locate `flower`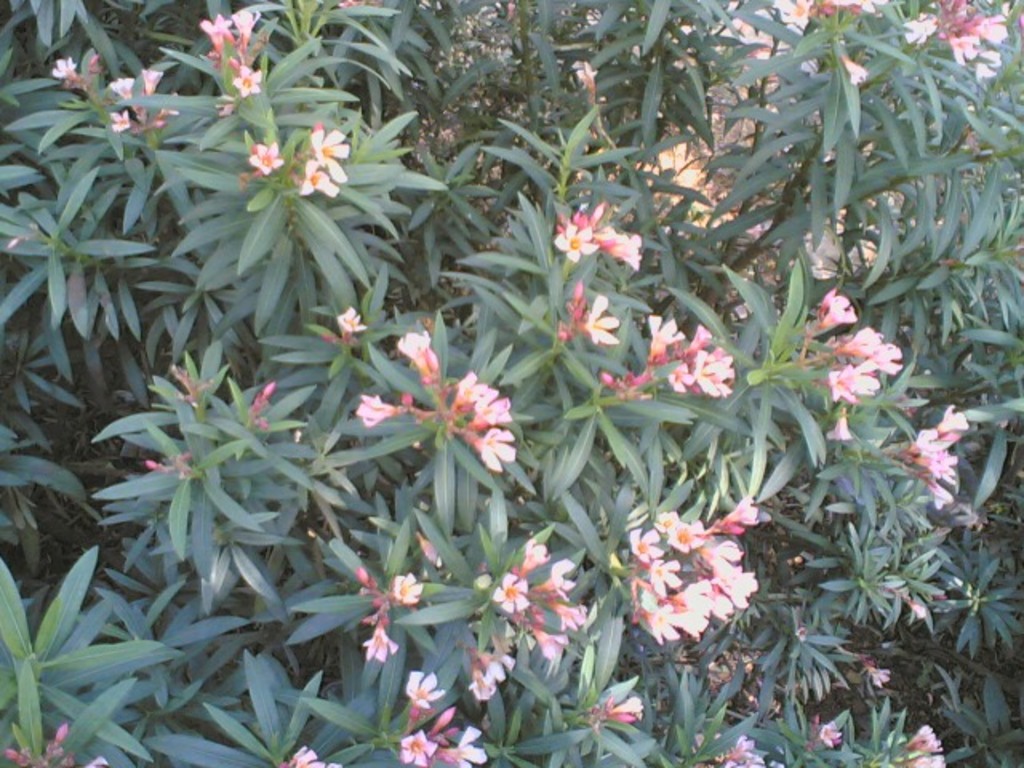
l=398, t=331, r=430, b=379
